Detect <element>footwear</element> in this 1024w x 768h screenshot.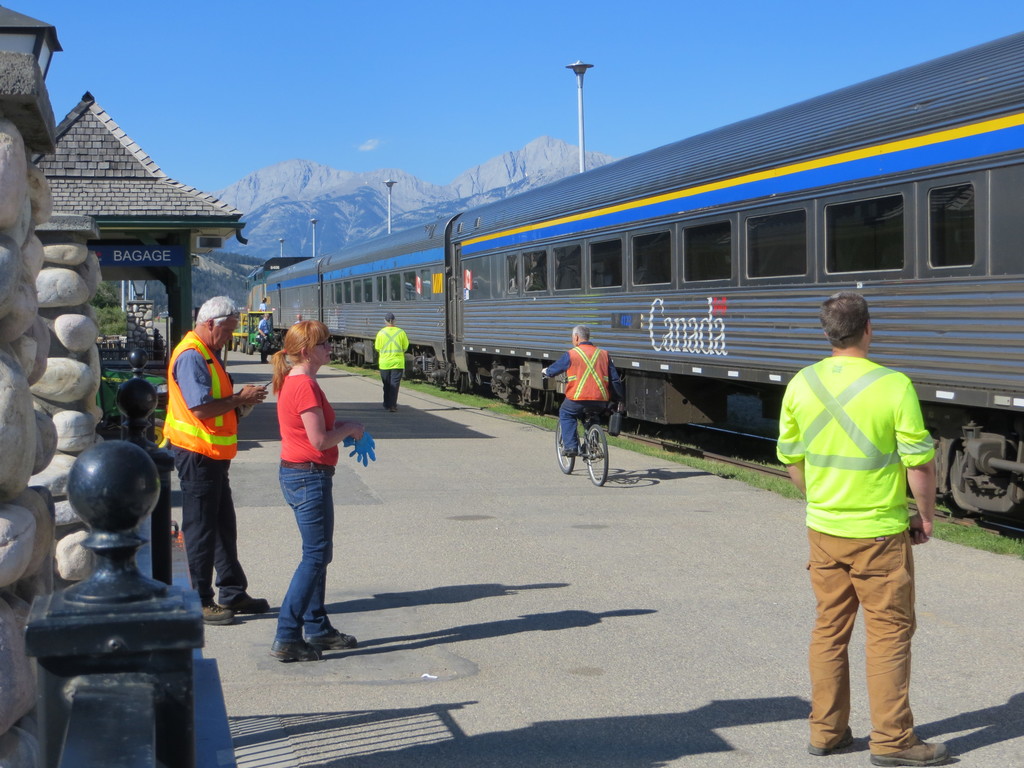
Detection: left=387, top=406, right=397, bottom=413.
